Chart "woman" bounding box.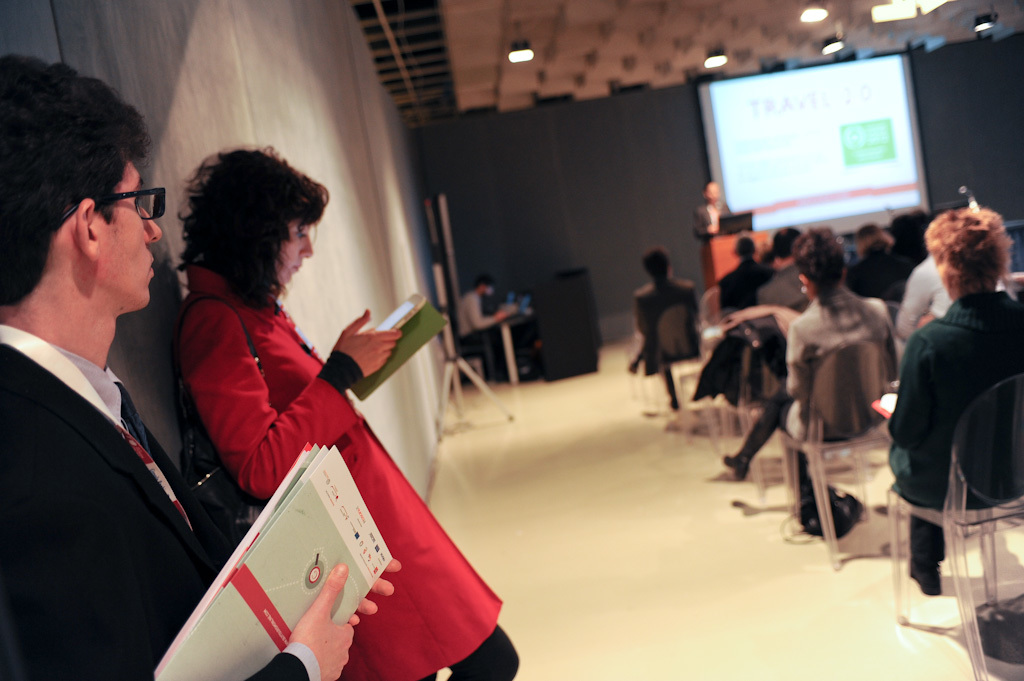
Charted: bbox=[727, 237, 887, 525].
